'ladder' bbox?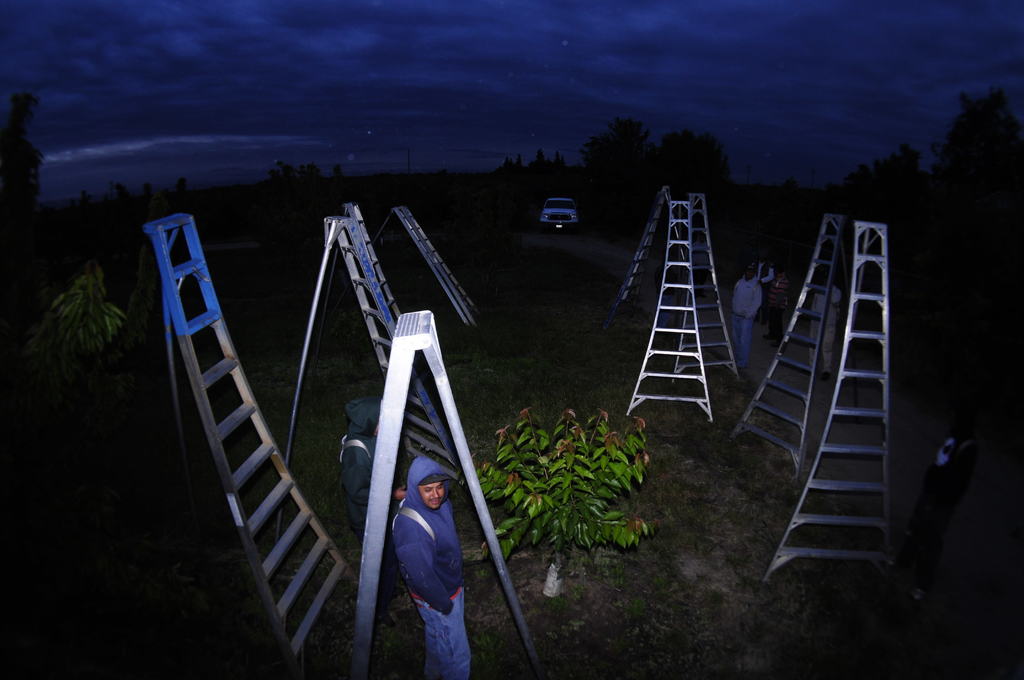
{"x1": 671, "y1": 191, "x2": 741, "y2": 380}
